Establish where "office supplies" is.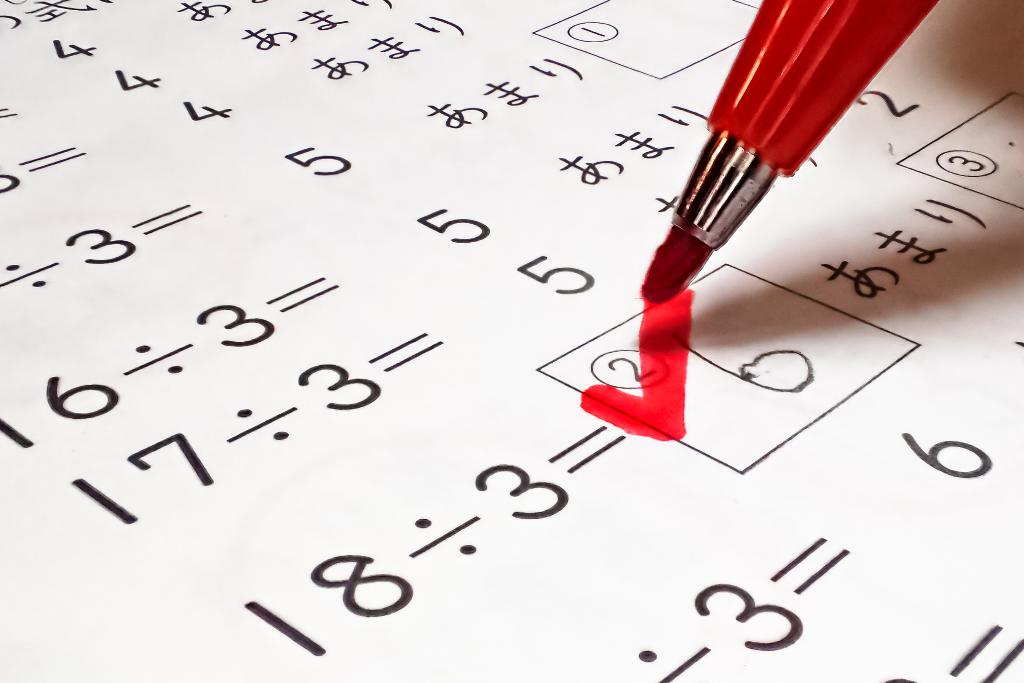
Established at 654, 0, 937, 299.
